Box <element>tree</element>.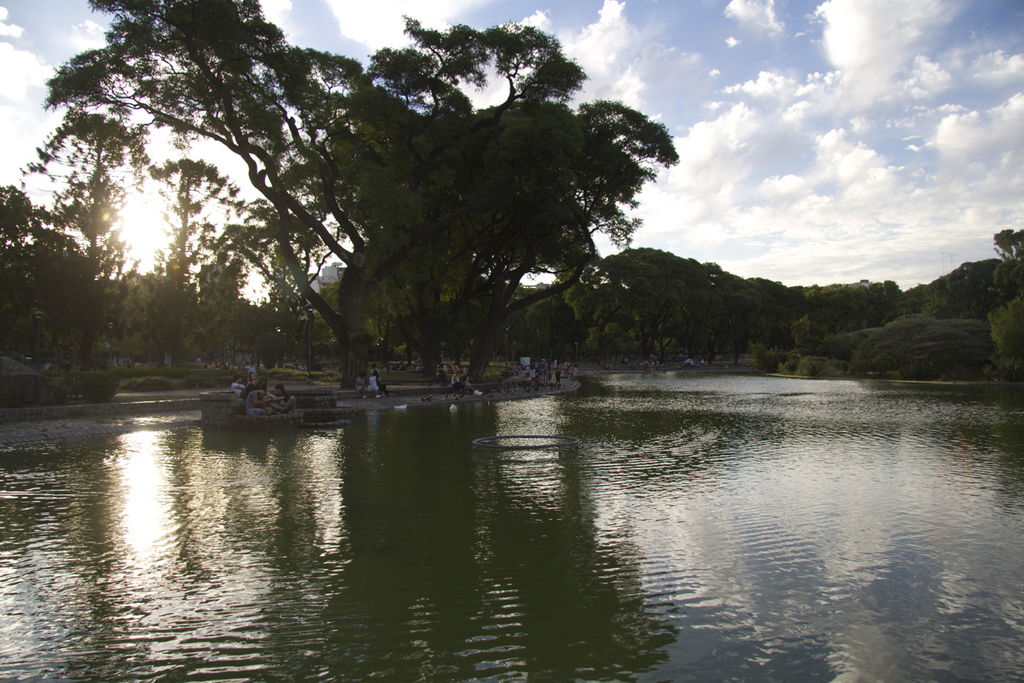
200 166 299 376.
